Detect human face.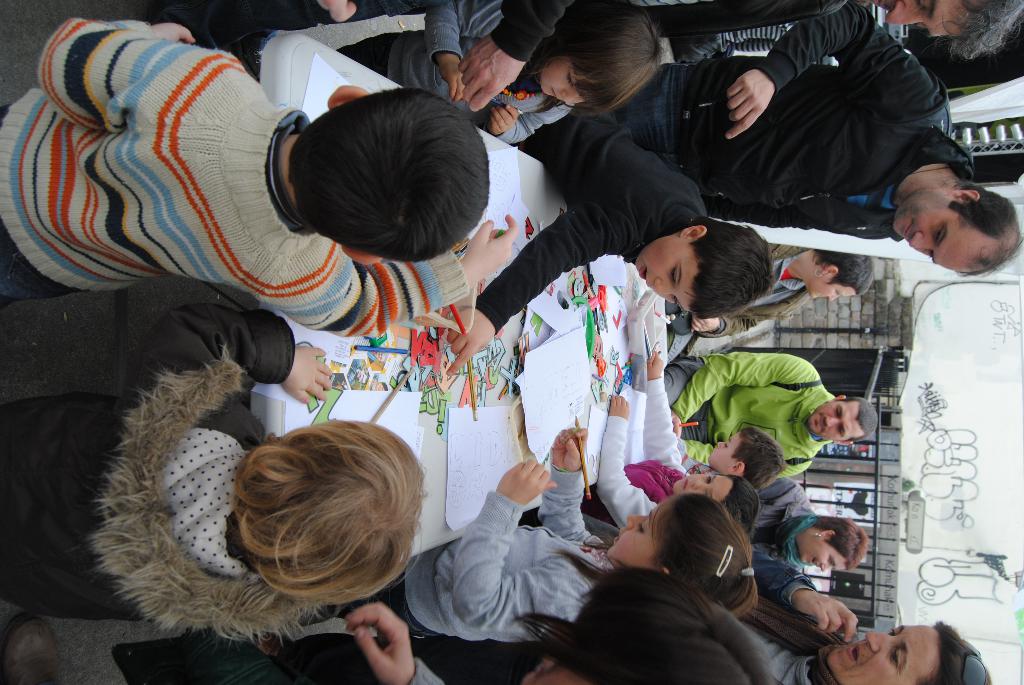
Detected at <bbox>607, 501, 676, 571</bbox>.
